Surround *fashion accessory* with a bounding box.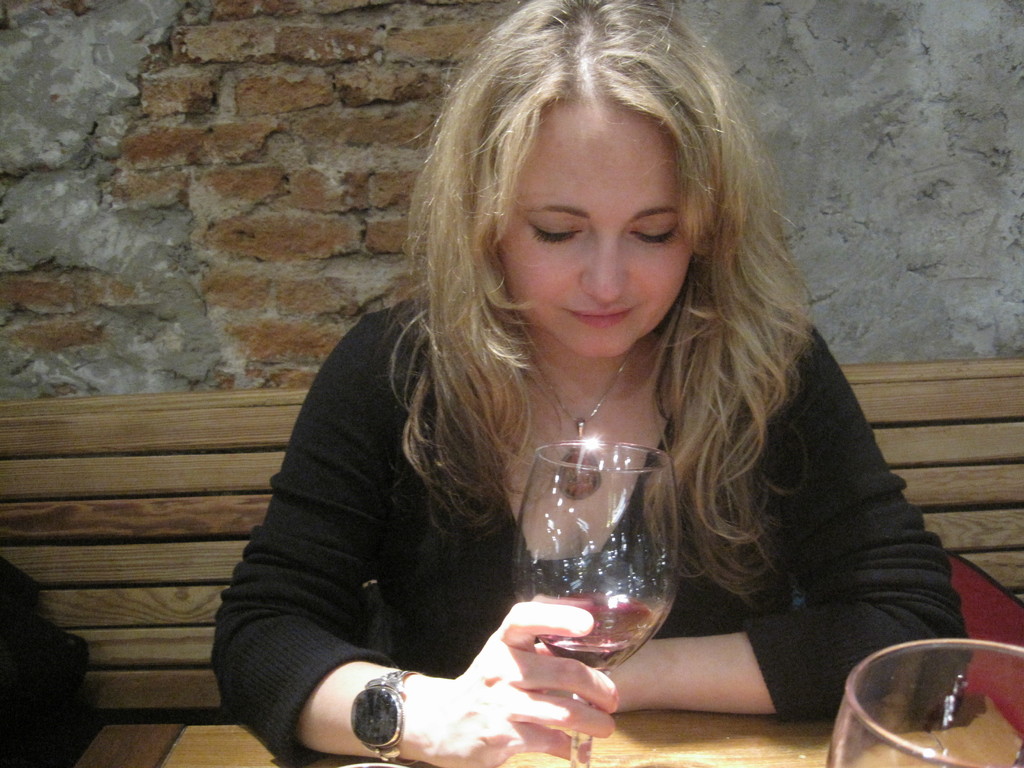
l=518, t=337, r=648, b=499.
